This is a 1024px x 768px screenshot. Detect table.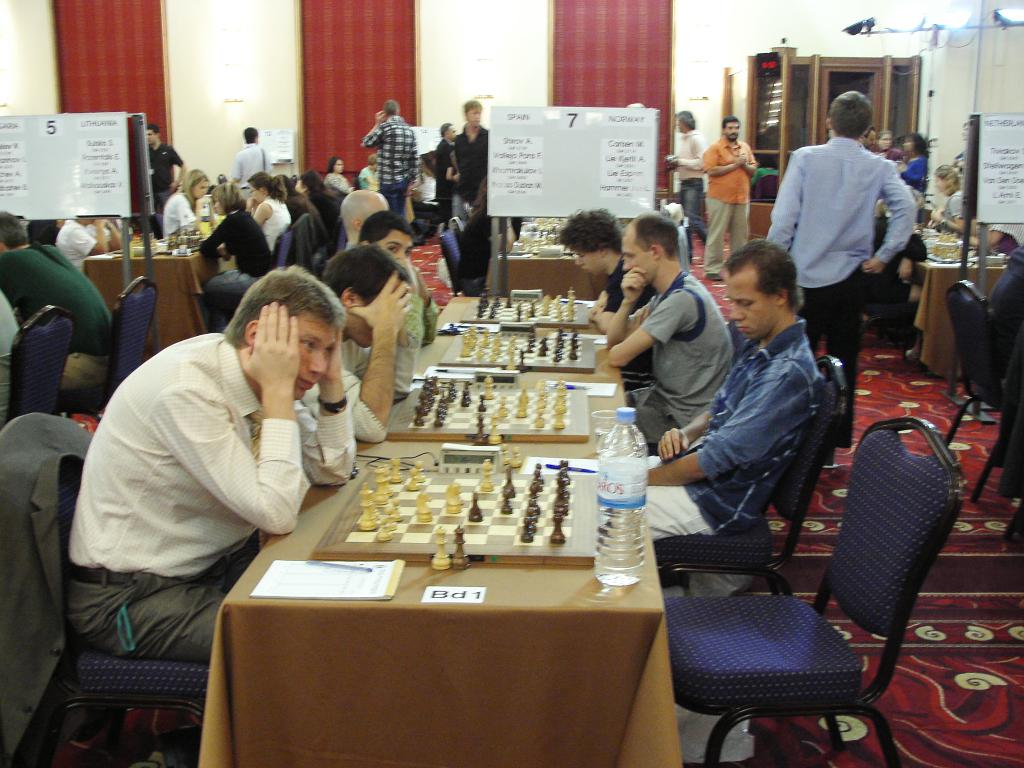
<bbox>353, 291, 639, 445</bbox>.
